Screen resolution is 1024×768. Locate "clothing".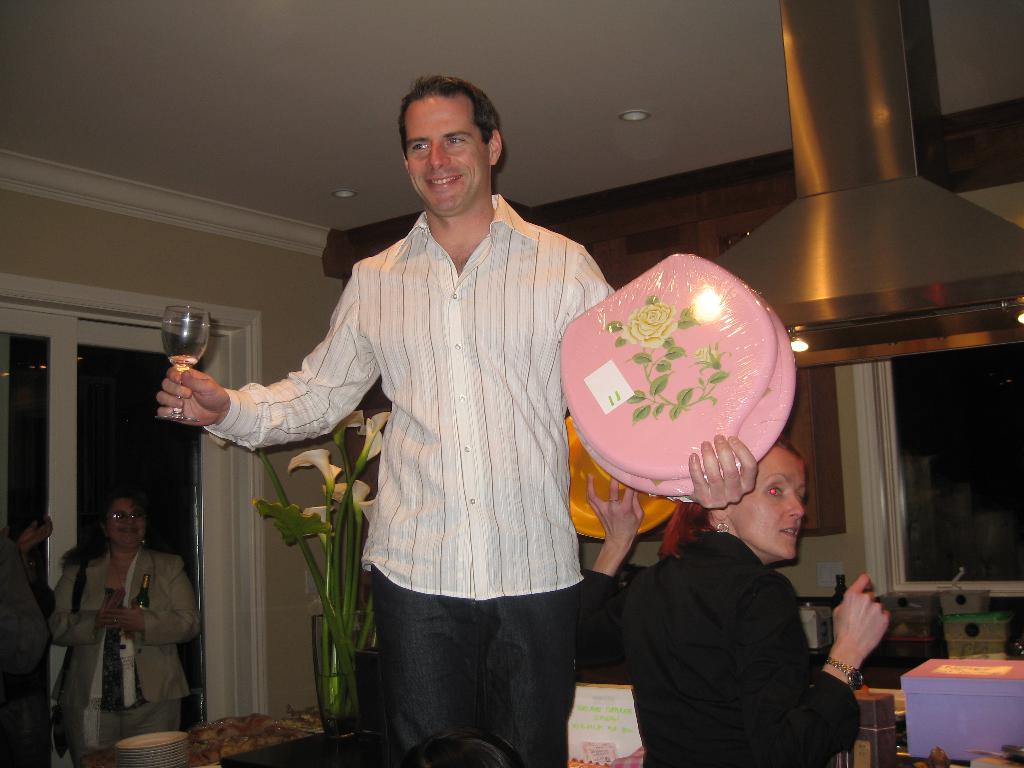
579,531,865,767.
